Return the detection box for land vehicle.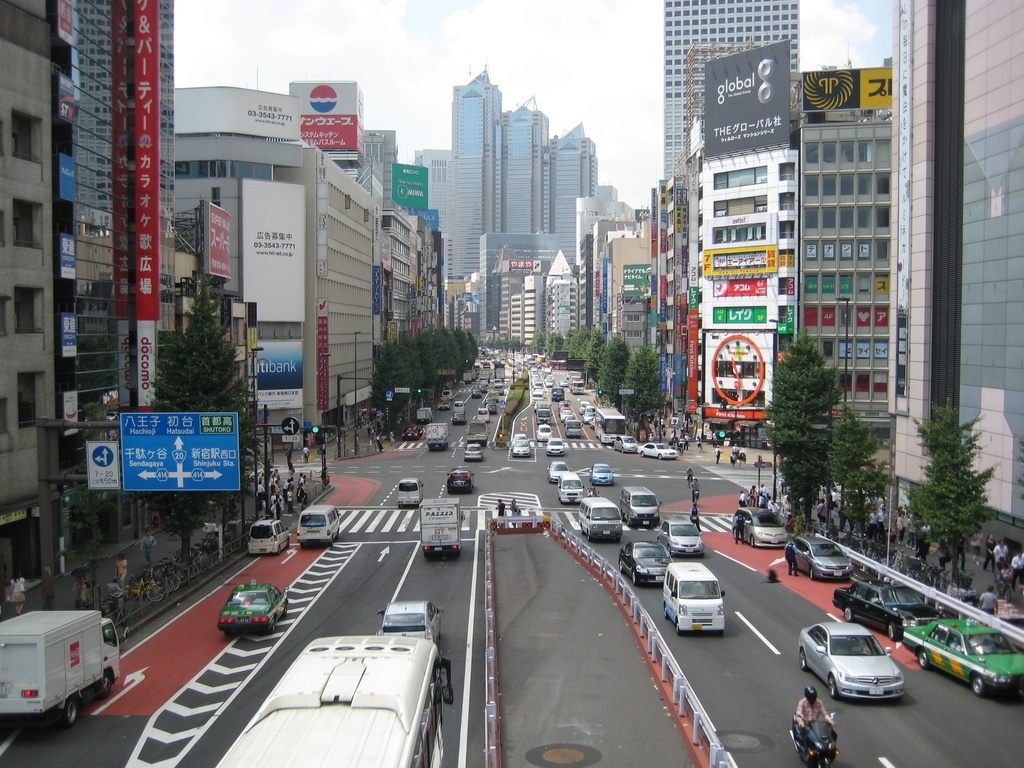
619, 546, 671, 580.
